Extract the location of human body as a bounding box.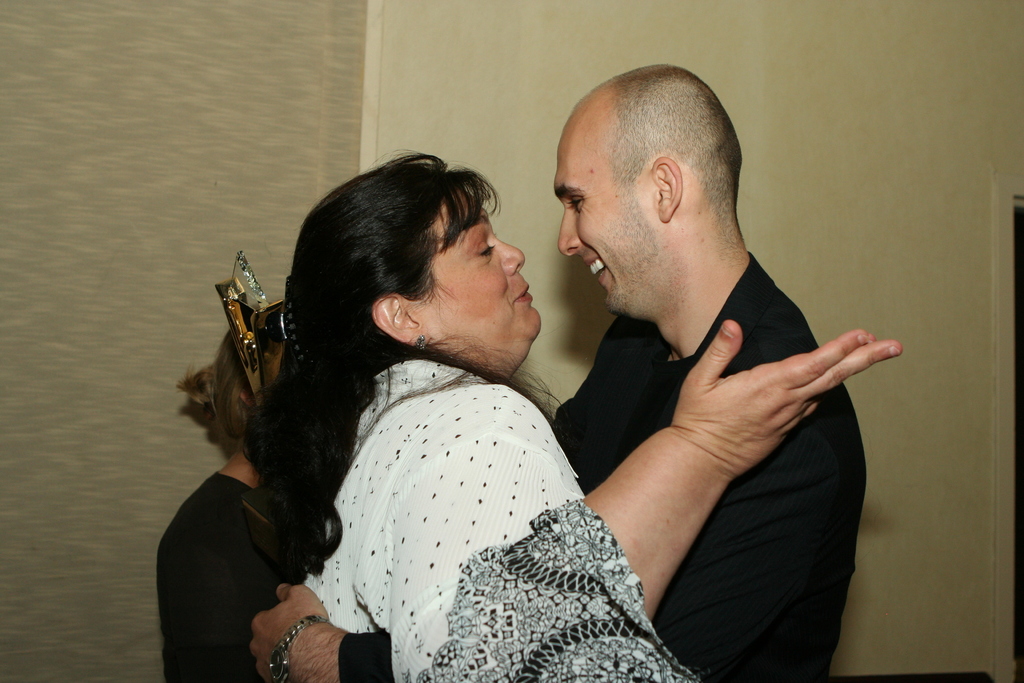
bbox=[156, 457, 294, 682].
